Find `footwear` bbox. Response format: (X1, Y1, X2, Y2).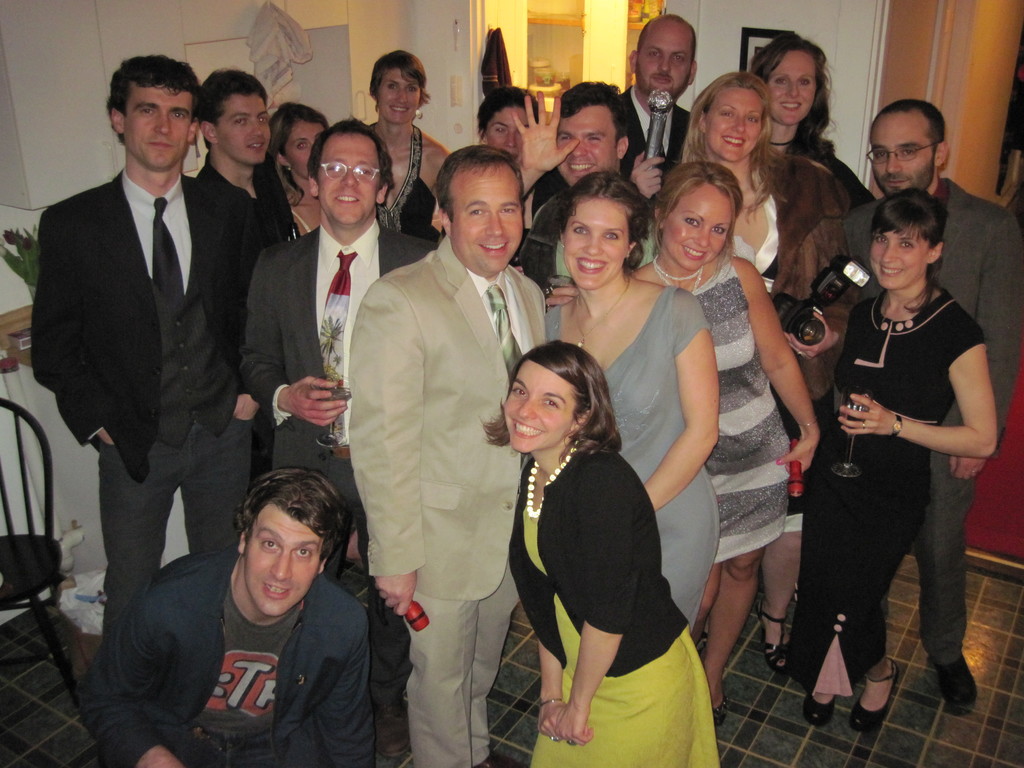
(803, 694, 837, 728).
